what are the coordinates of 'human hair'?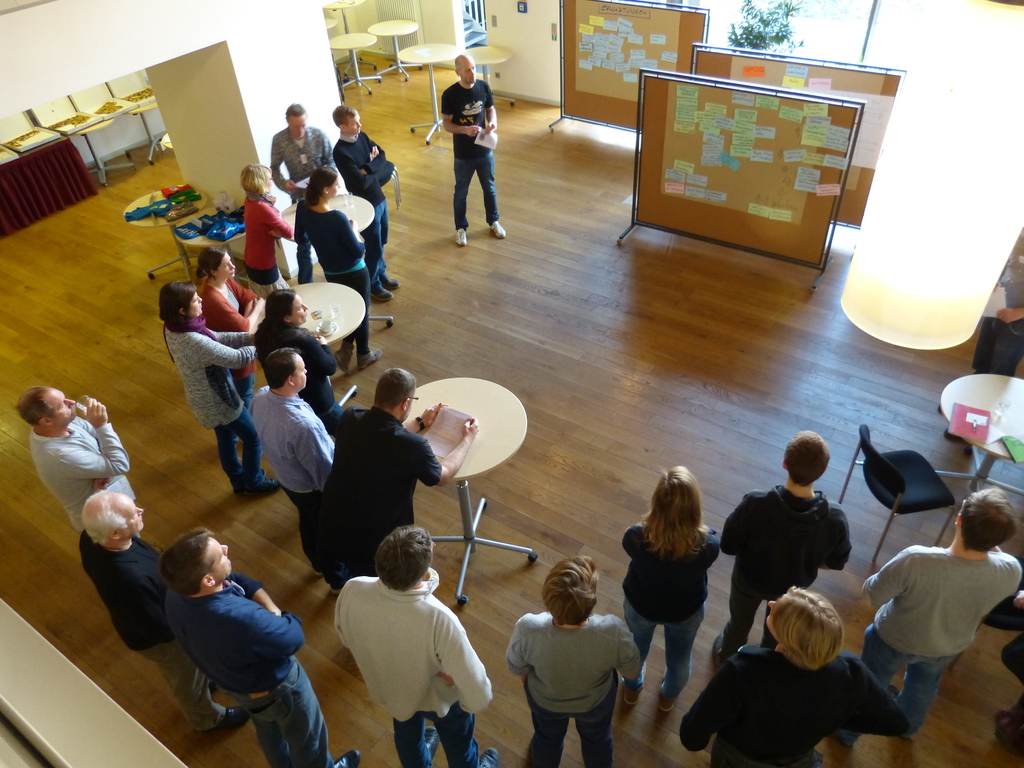
BBox(197, 246, 228, 281).
